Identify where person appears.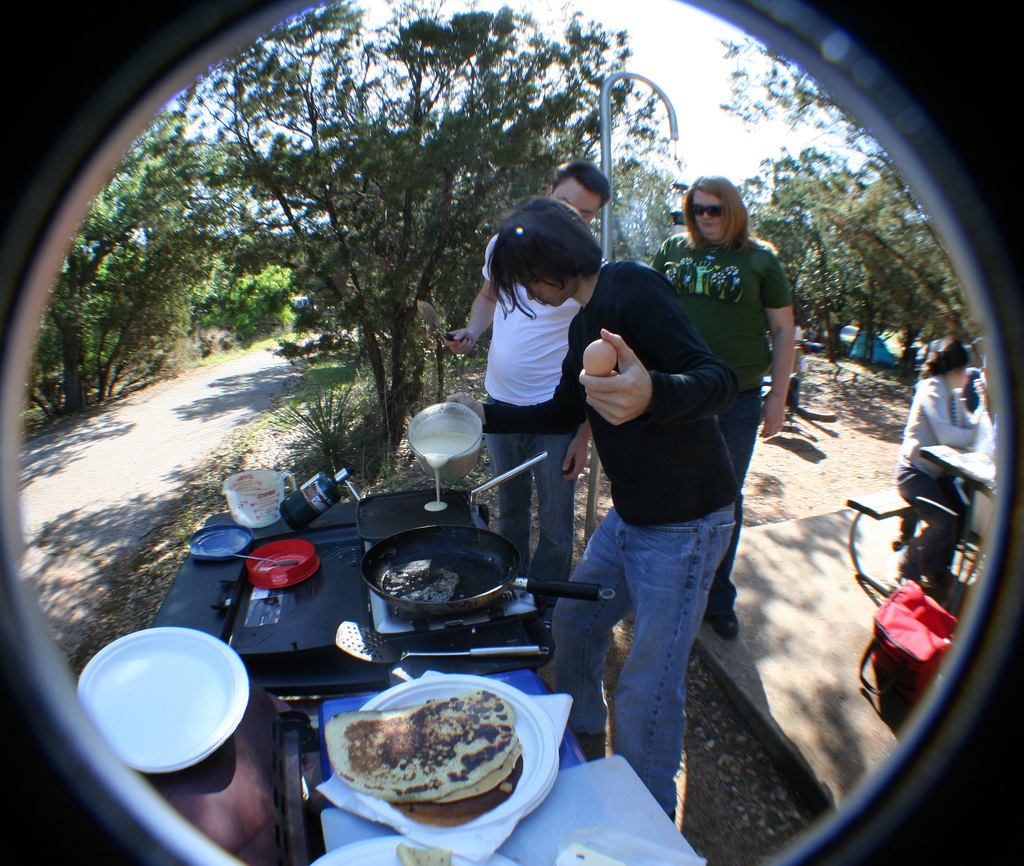
Appears at <box>867,339,1002,716</box>.
